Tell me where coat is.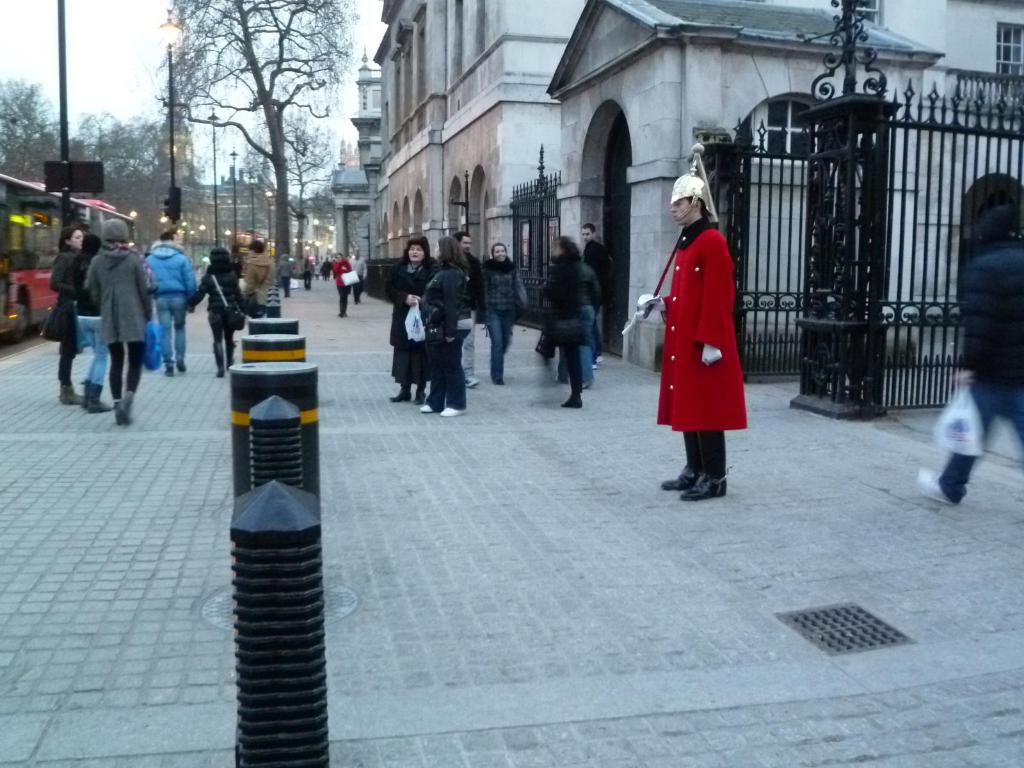
coat is at 548, 260, 592, 346.
